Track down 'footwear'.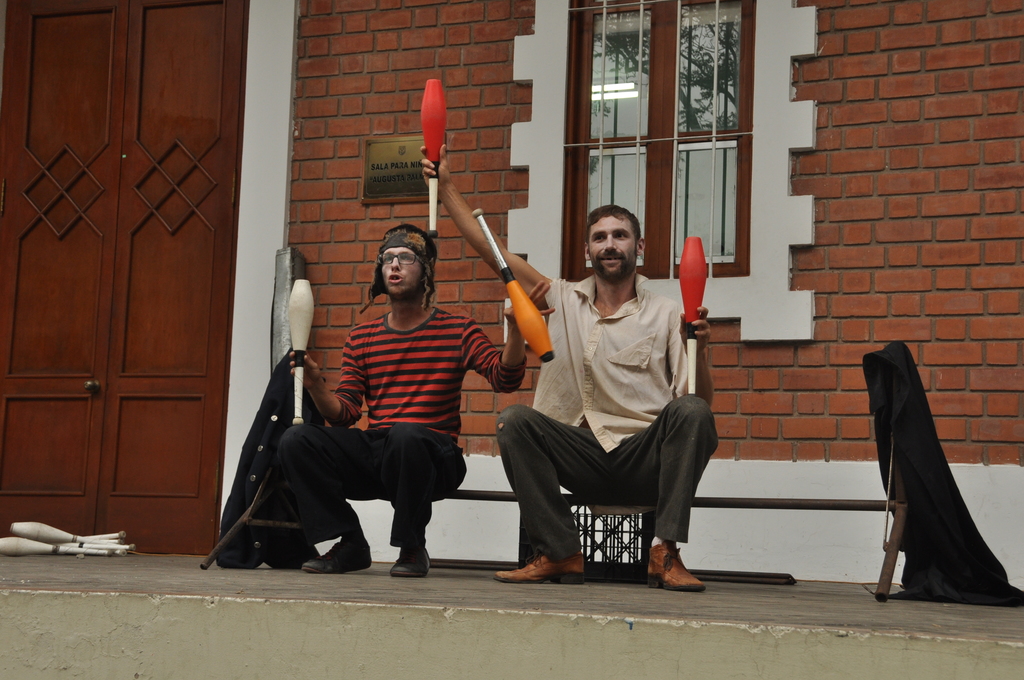
Tracked to <bbox>388, 549, 433, 576</bbox>.
